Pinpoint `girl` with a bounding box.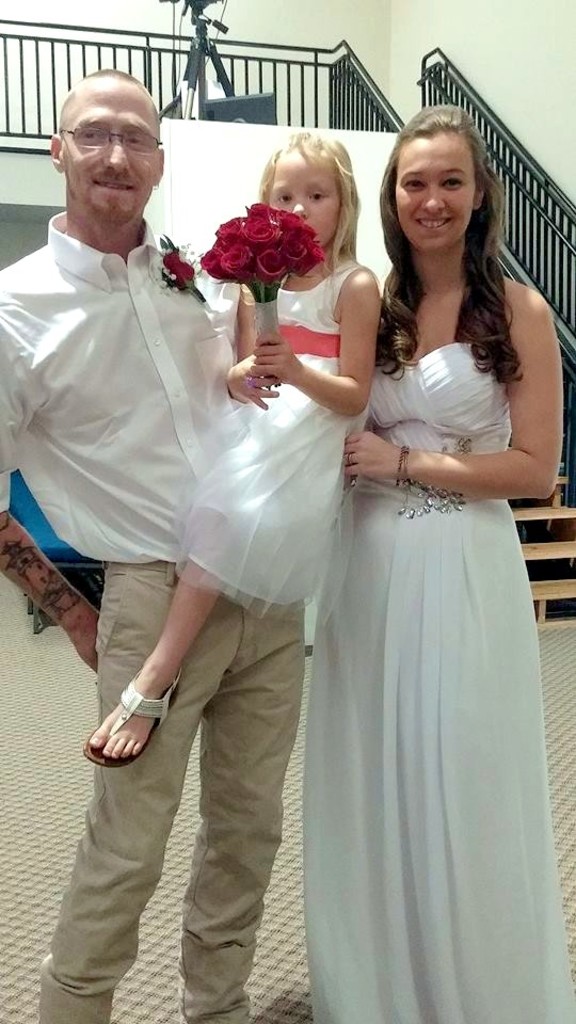
<box>83,133,381,773</box>.
